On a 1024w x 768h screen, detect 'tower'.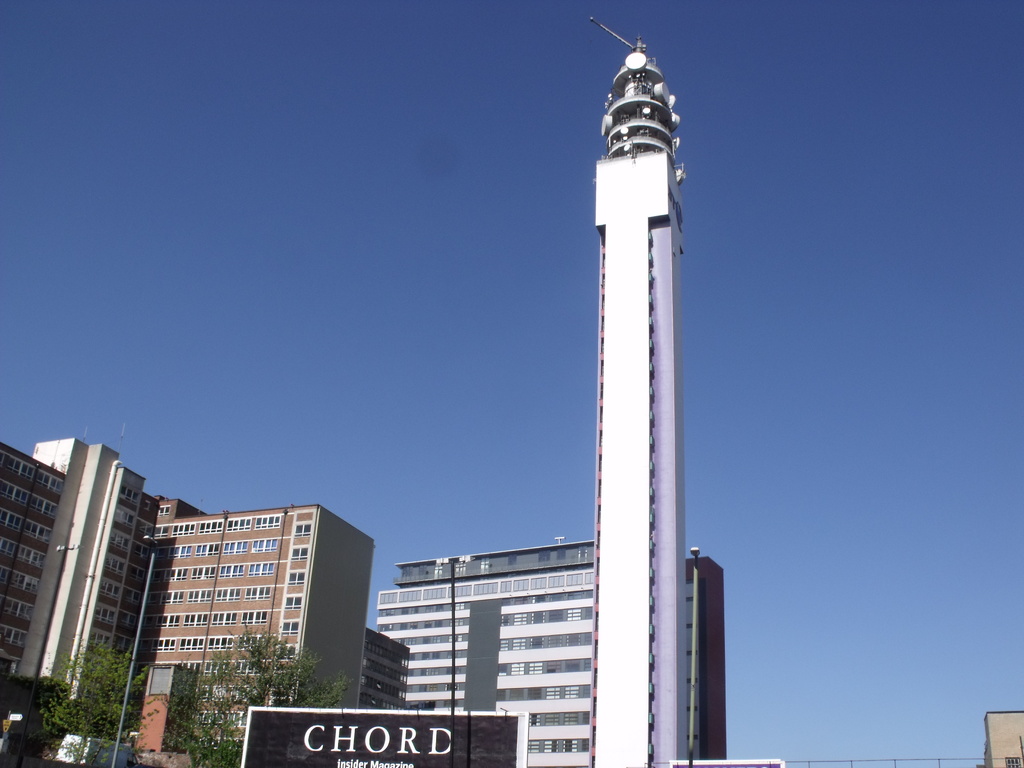
<bbox>376, 536, 724, 767</bbox>.
